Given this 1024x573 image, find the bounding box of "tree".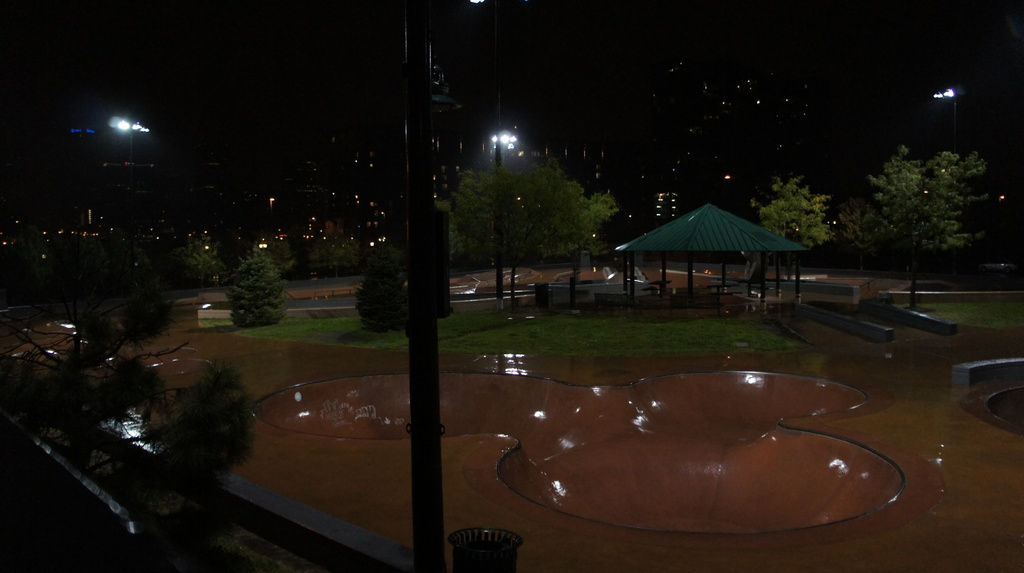
(433,149,624,316).
